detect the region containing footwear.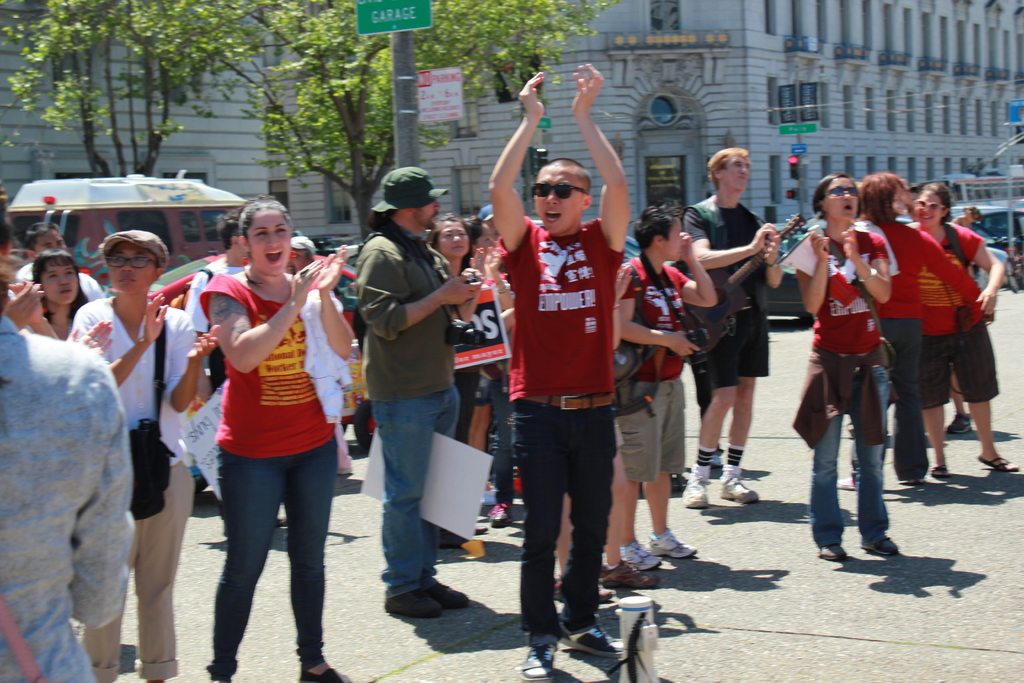
<box>520,638,559,682</box>.
